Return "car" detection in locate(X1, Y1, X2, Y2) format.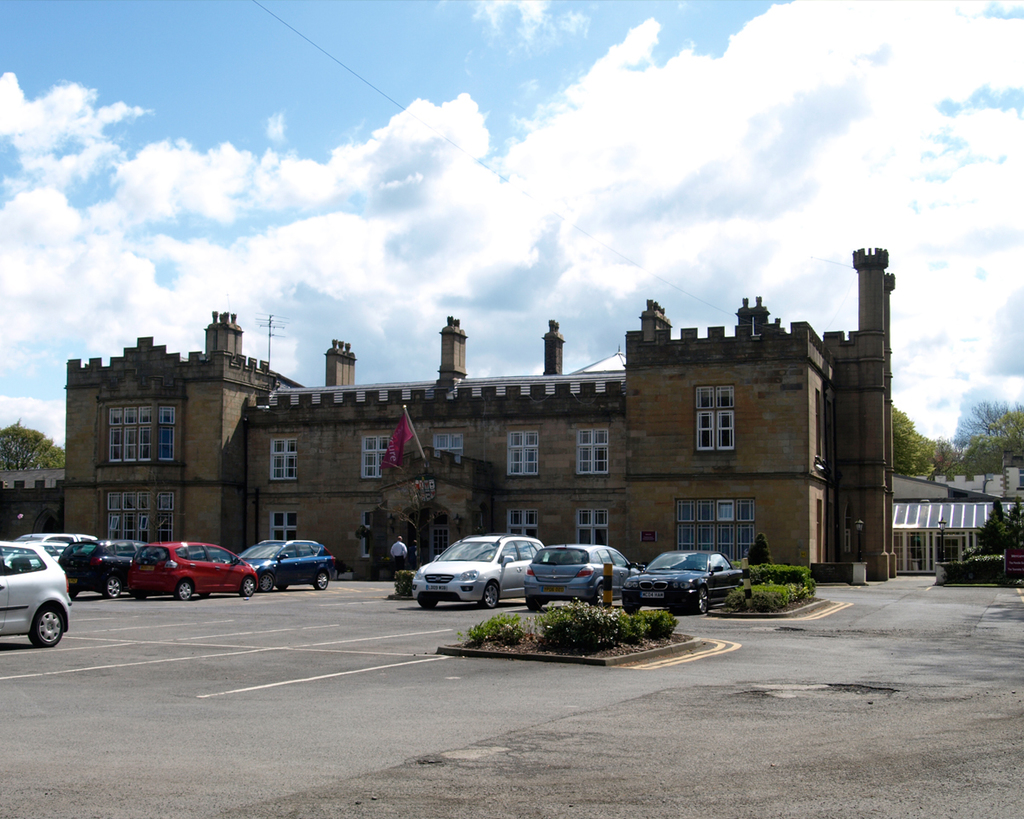
locate(53, 536, 164, 601).
